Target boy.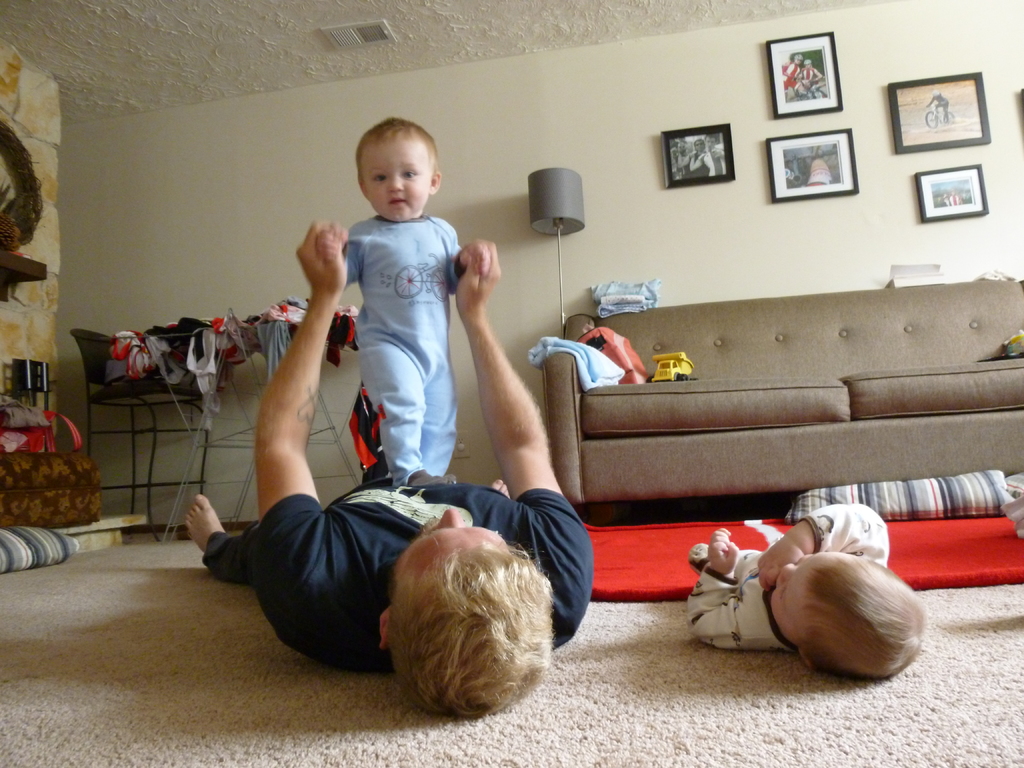
Target region: [x1=319, y1=116, x2=490, y2=490].
